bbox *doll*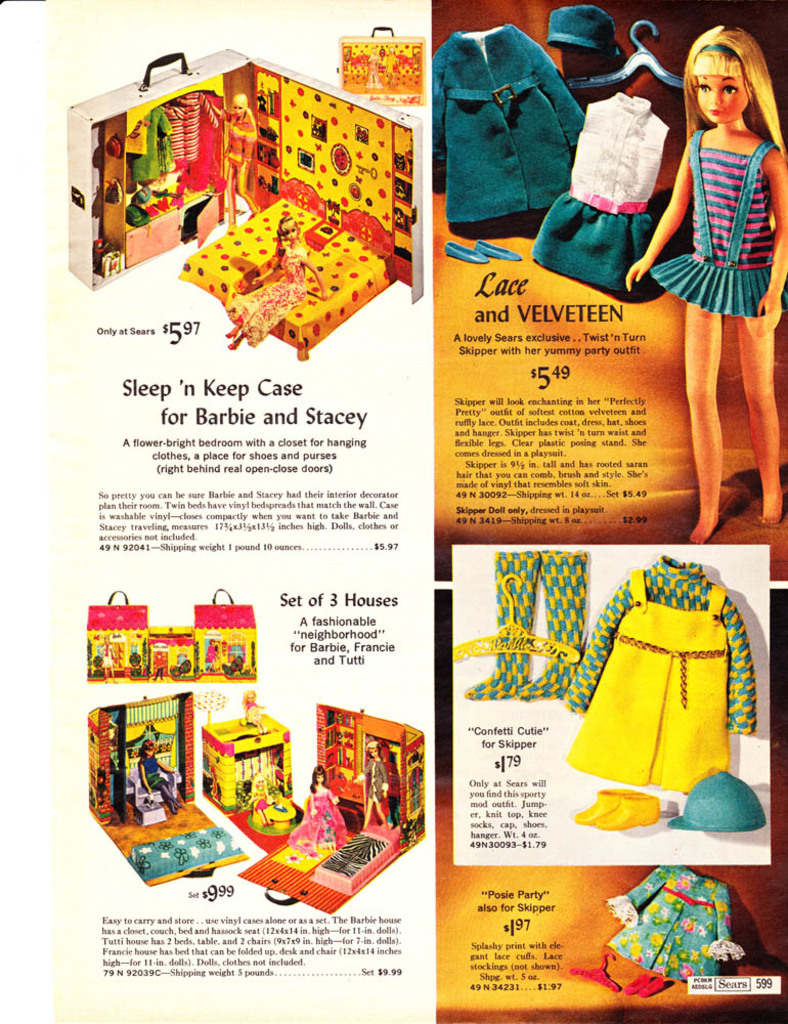
{"x1": 232, "y1": 209, "x2": 332, "y2": 352}
